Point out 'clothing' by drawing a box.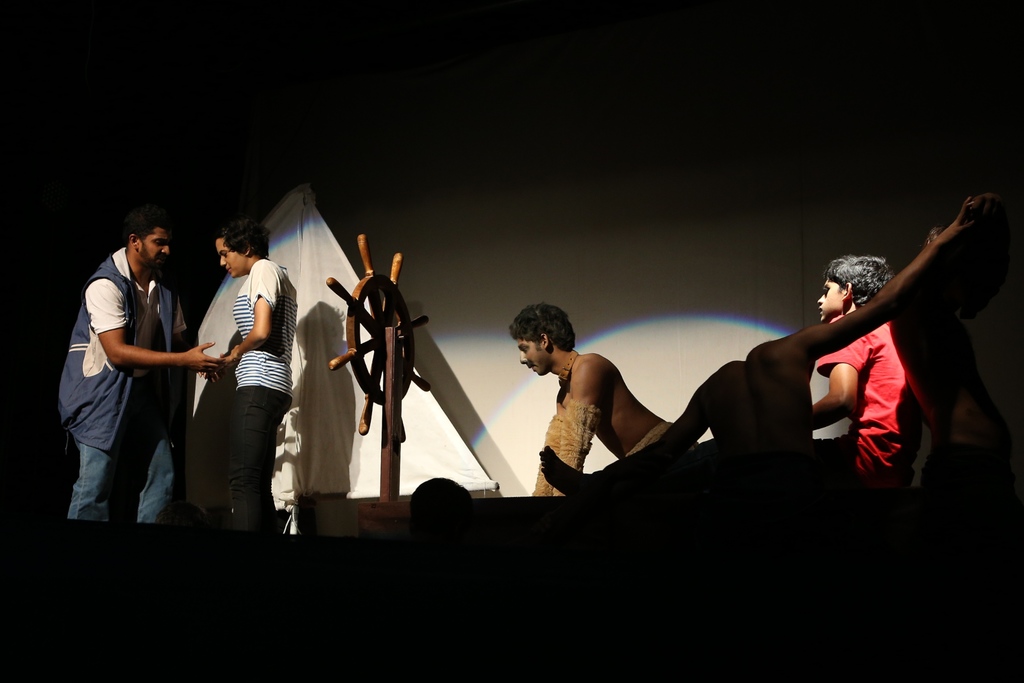
<bbox>56, 245, 188, 523</bbox>.
